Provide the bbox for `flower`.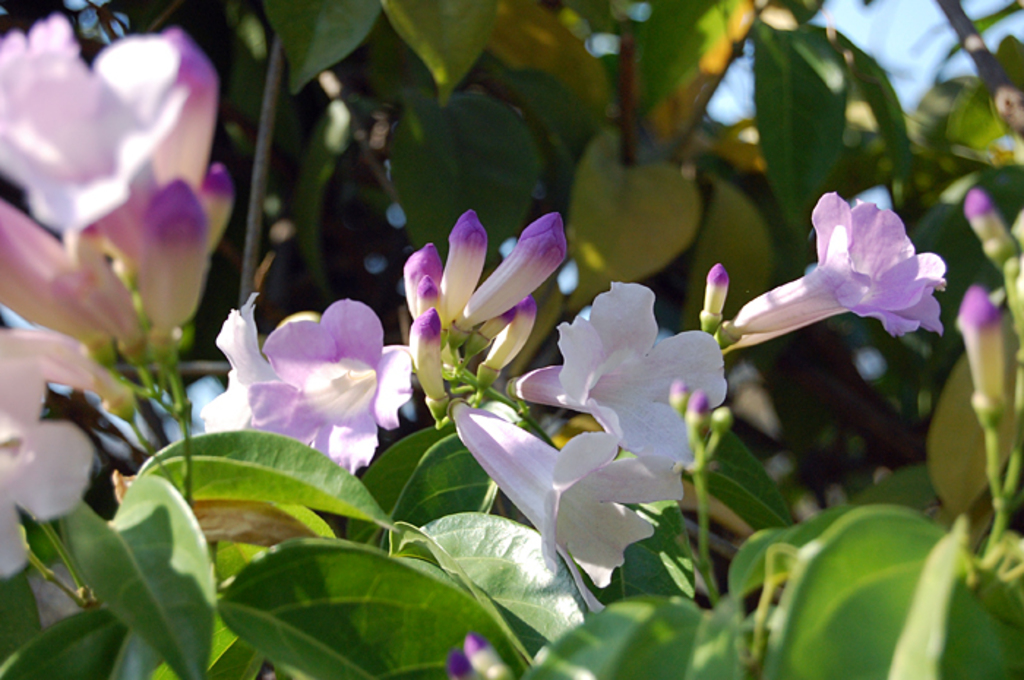
Rect(405, 243, 442, 303).
